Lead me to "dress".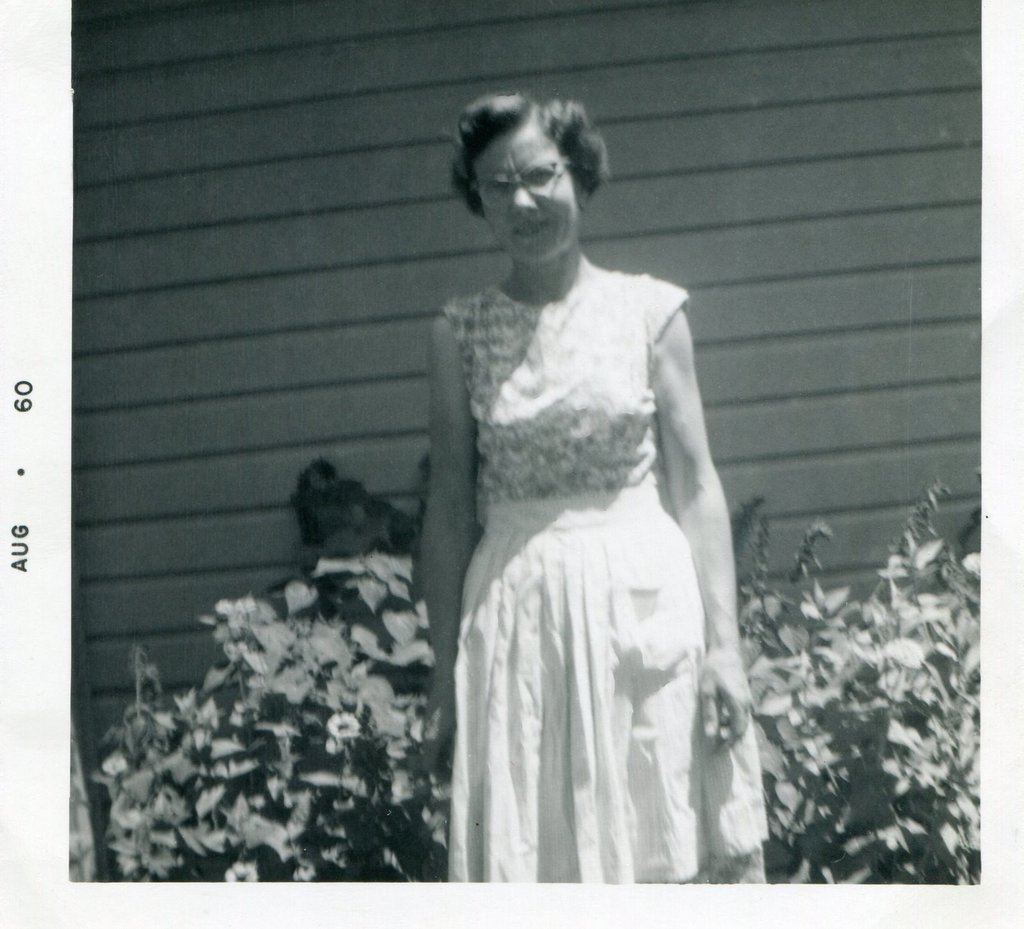
Lead to select_region(438, 271, 764, 903).
